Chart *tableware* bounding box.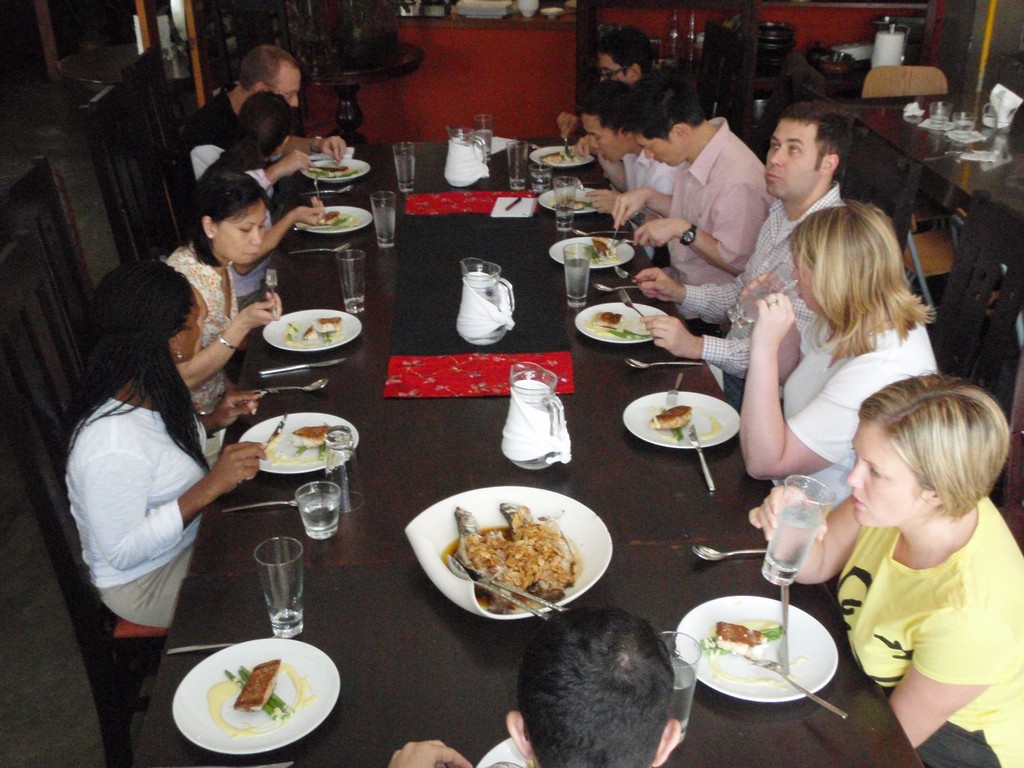
Charted: <box>498,357,573,467</box>.
